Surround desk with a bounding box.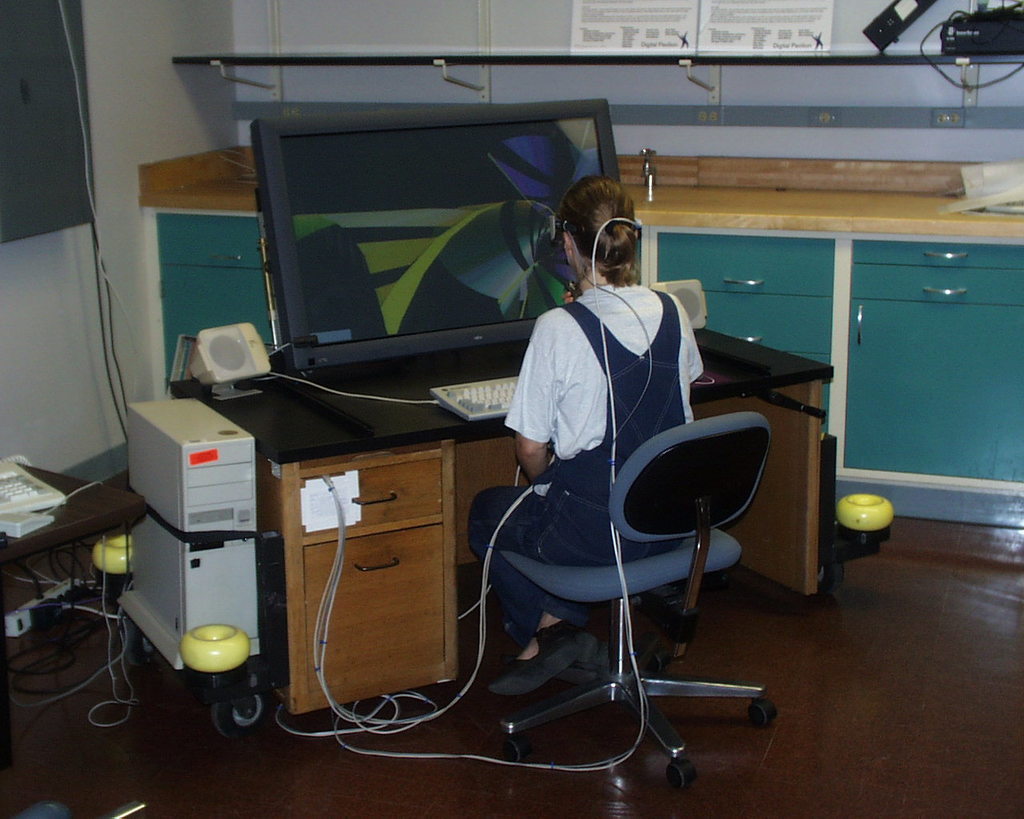
{"x1": 143, "y1": 141, "x2": 1023, "y2": 529}.
